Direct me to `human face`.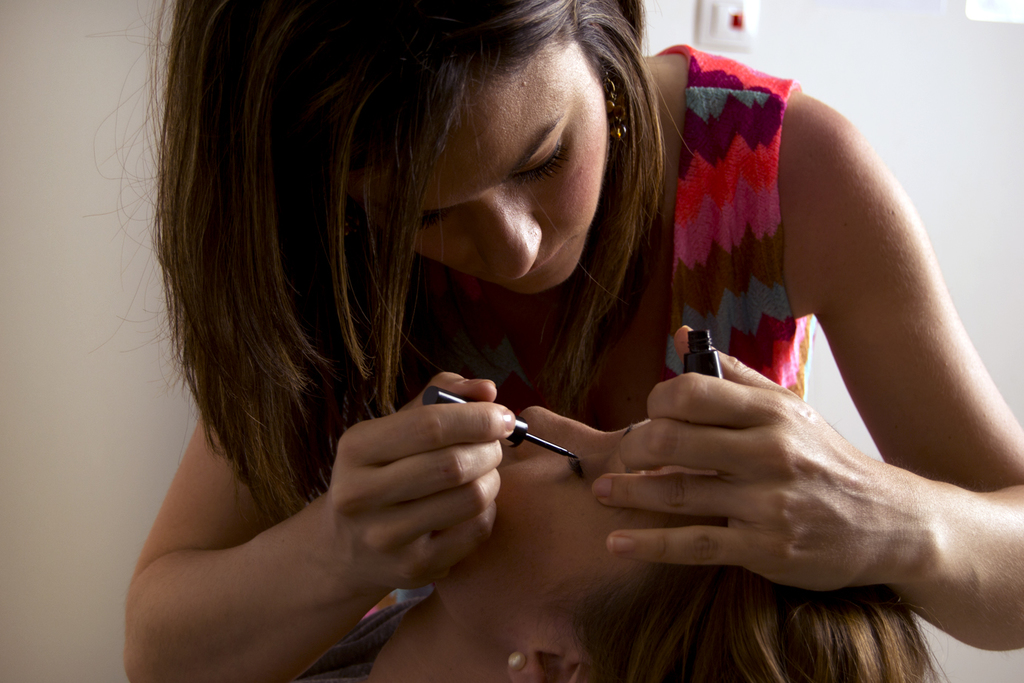
Direction: 431,403,713,647.
